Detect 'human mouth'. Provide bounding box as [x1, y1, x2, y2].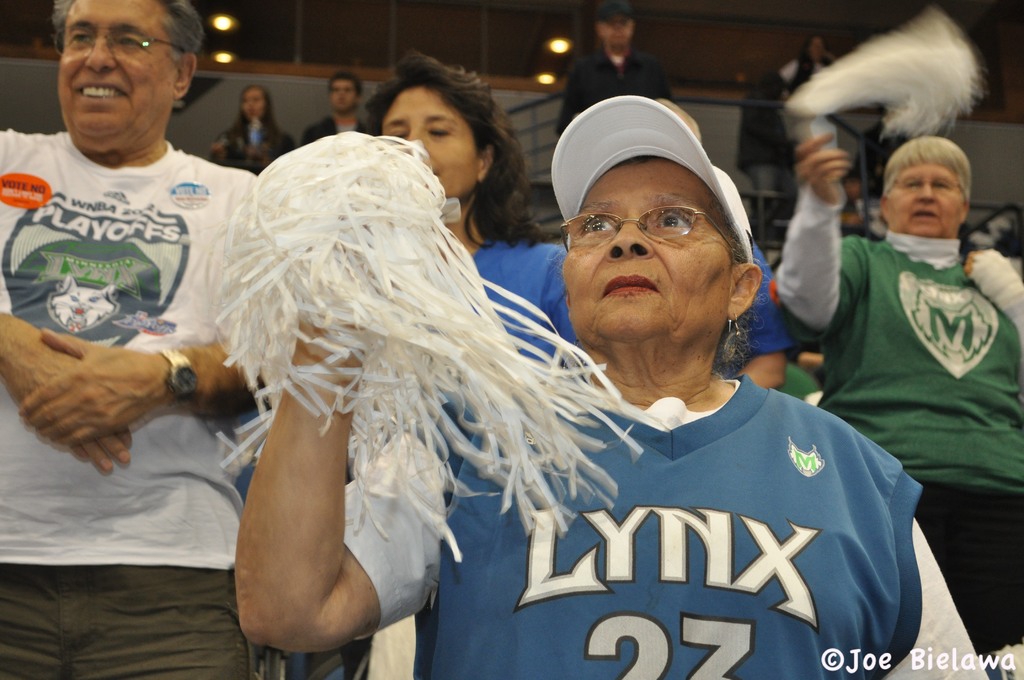
[910, 203, 941, 223].
